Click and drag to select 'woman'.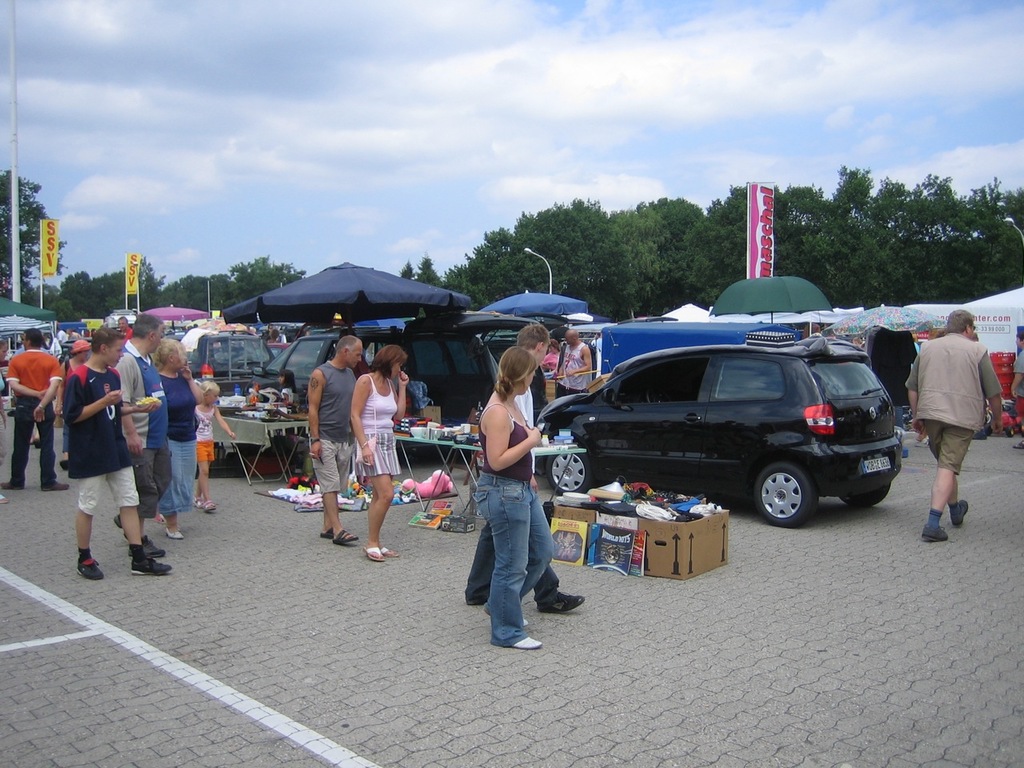
Selection: [350, 342, 412, 565].
